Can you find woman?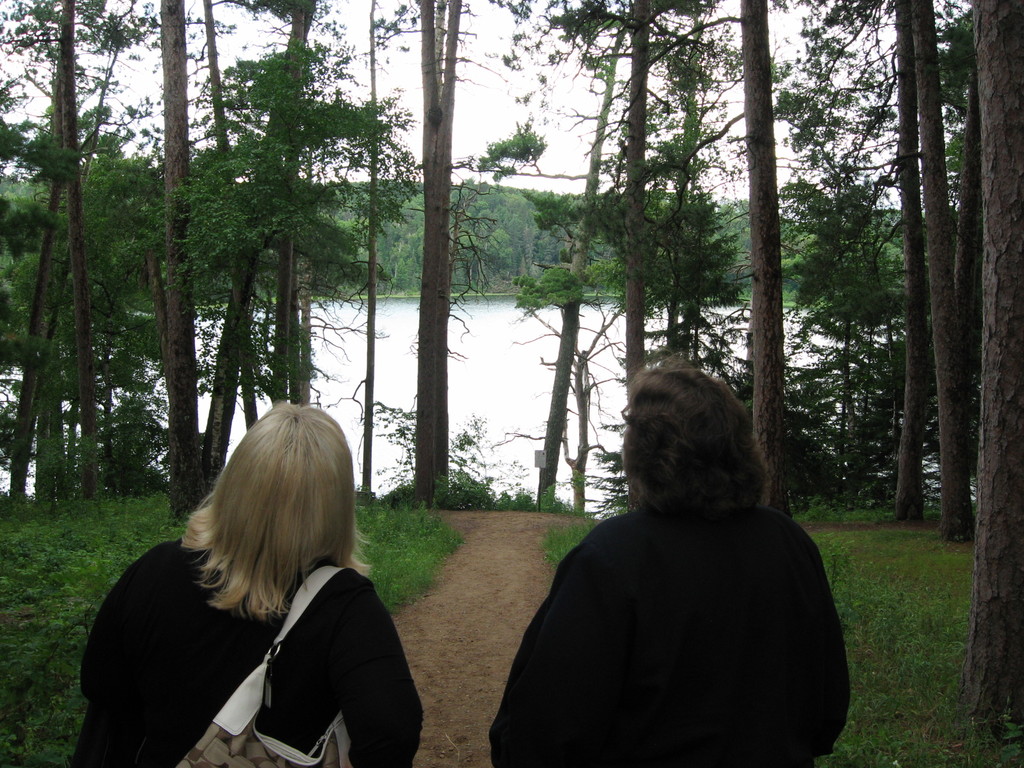
Yes, bounding box: select_region(92, 394, 401, 767).
